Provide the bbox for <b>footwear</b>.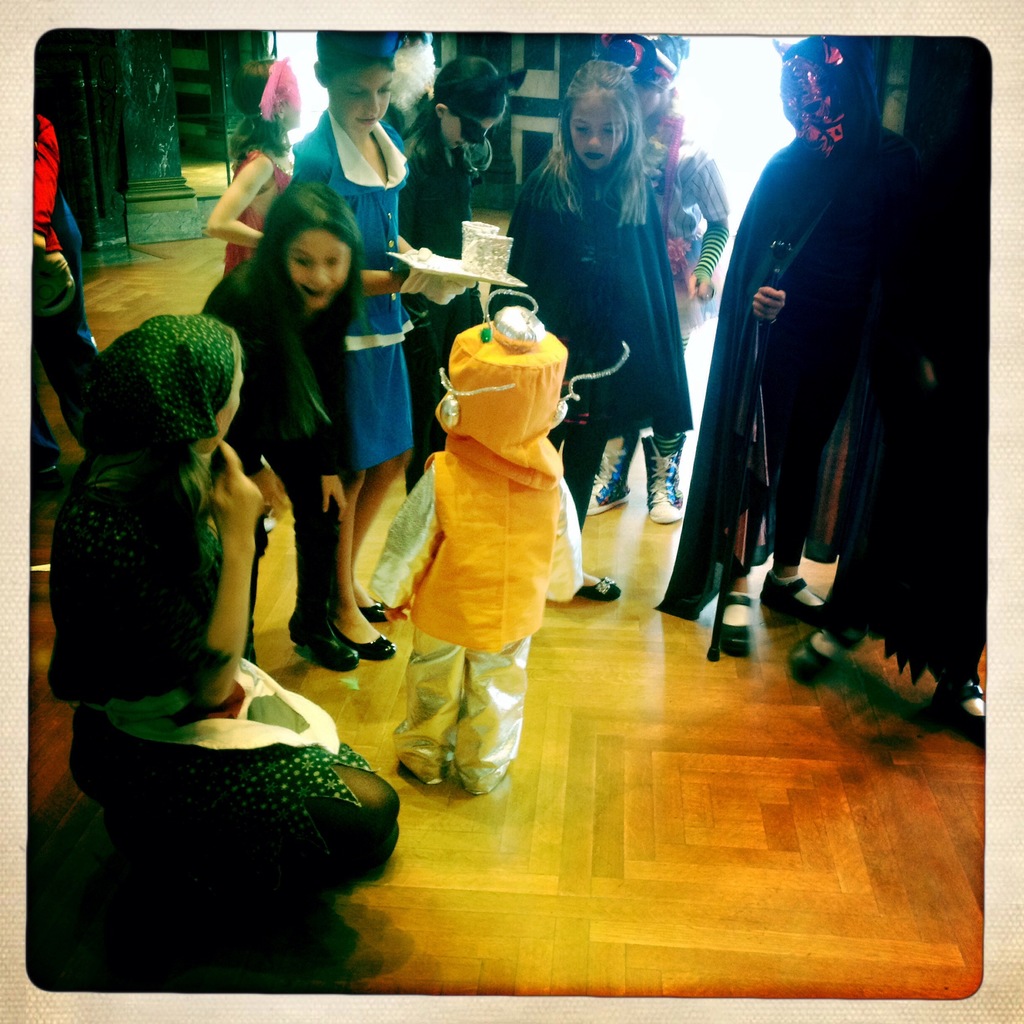
(x1=580, y1=575, x2=622, y2=605).
